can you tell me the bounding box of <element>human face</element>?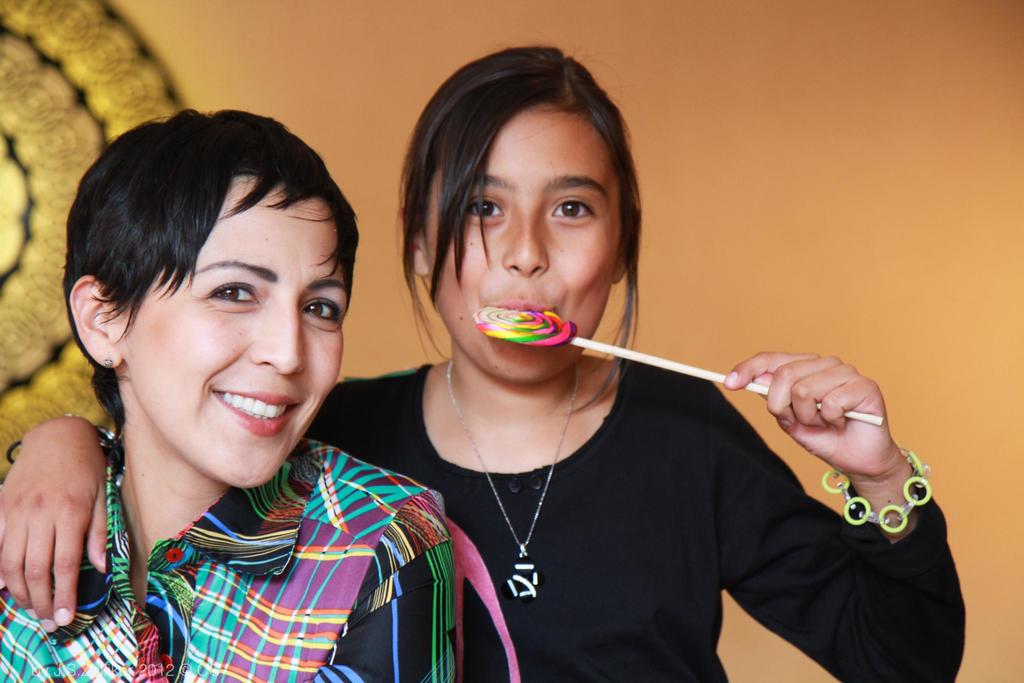
pyautogui.locateOnScreen(426, 109, 620, 384).
